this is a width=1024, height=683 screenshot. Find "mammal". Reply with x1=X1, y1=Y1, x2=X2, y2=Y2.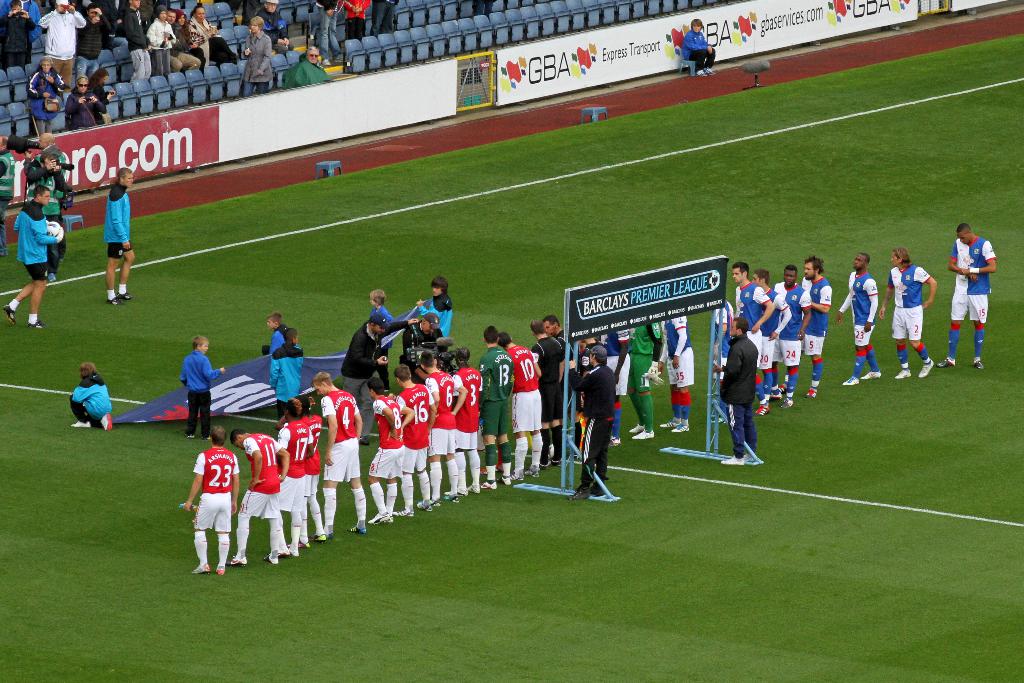
x1=570, y1=348, x2=615, y2=503.
